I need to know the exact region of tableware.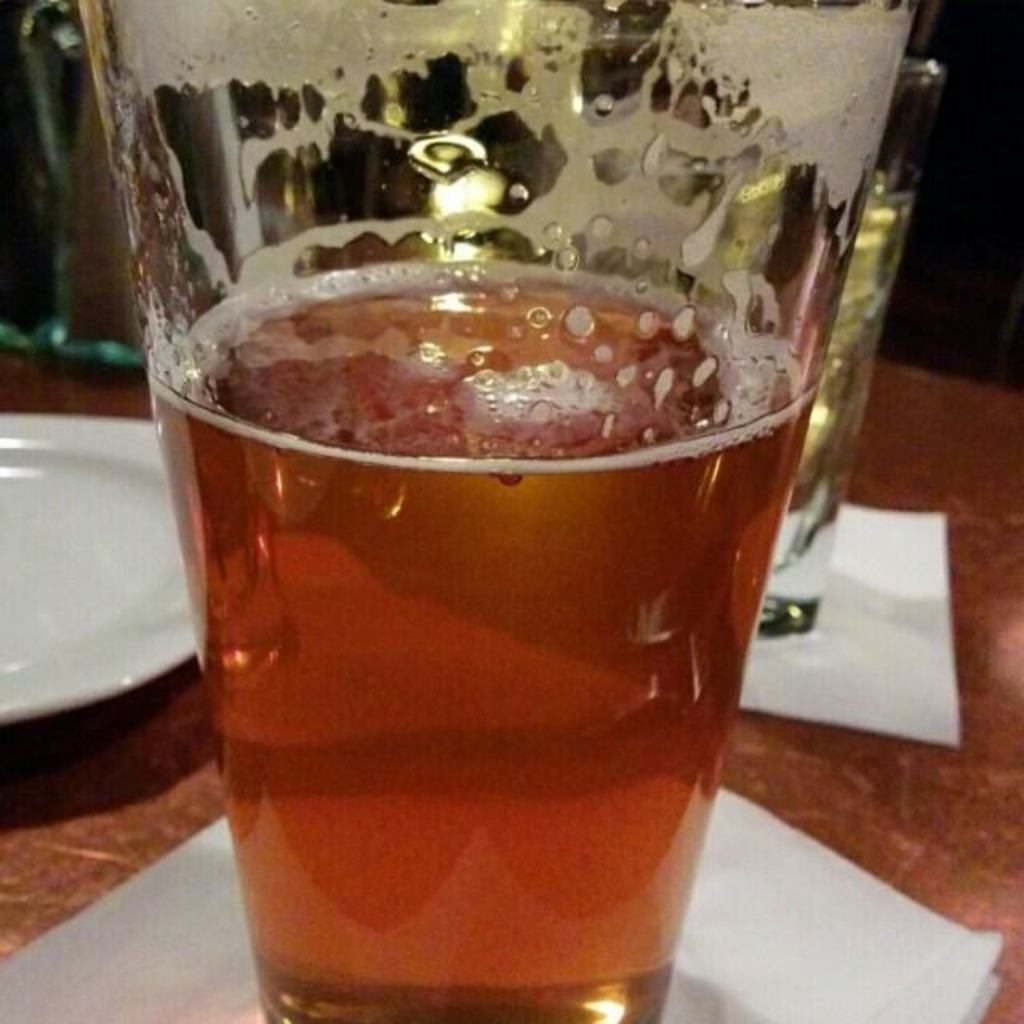
Region: 0/408/205/726.
